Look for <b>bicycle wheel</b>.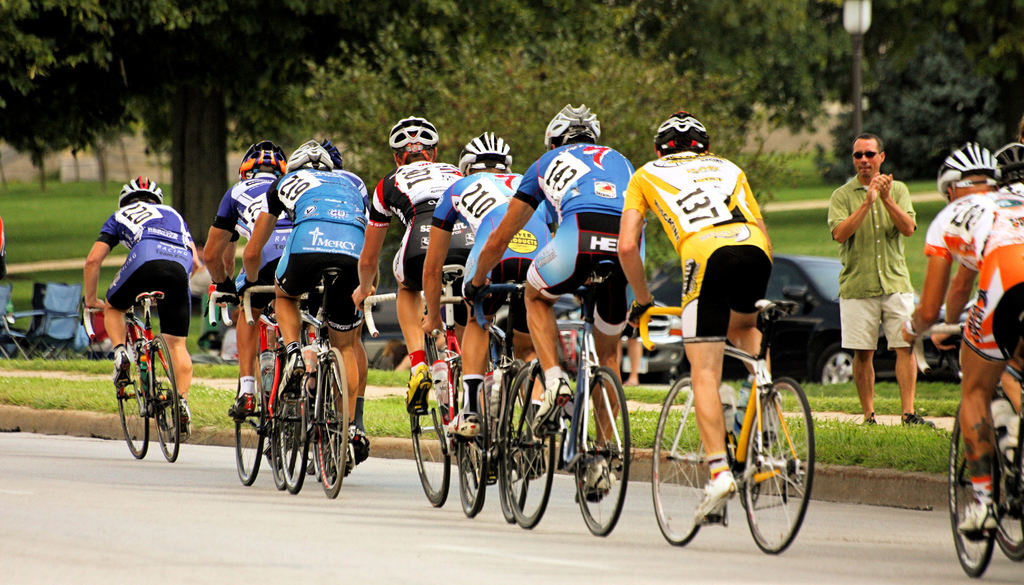
Found: [943,406,990,577].
